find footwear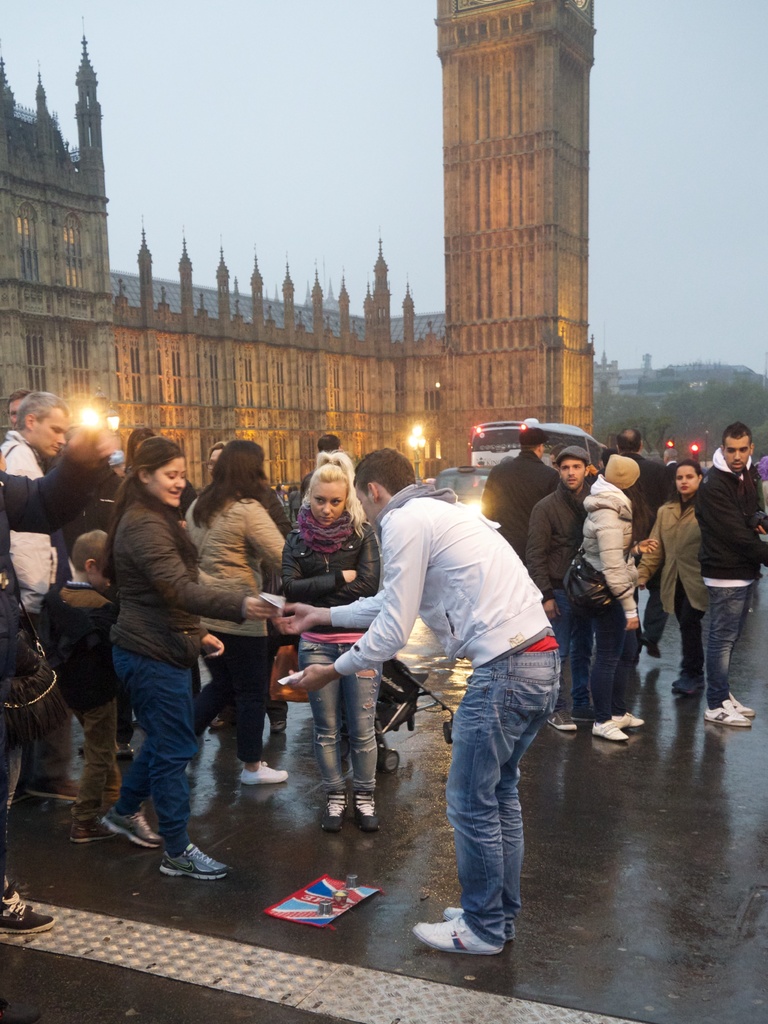
75/803/108/846
